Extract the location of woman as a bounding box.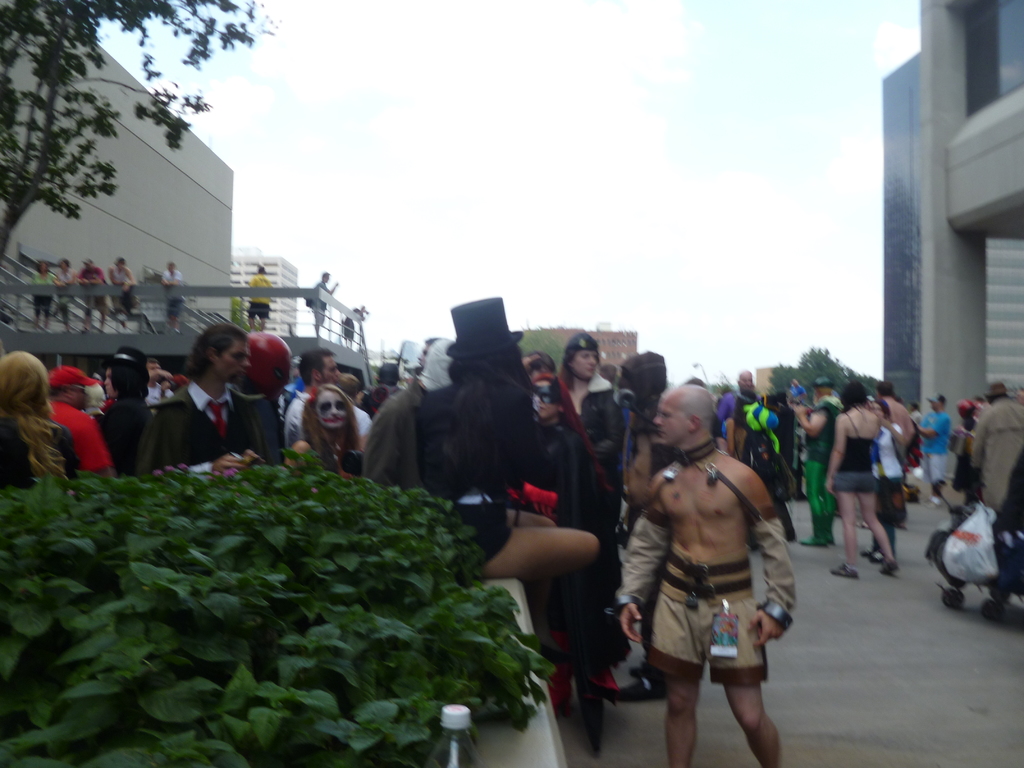
(90, 347, 157, 477).
